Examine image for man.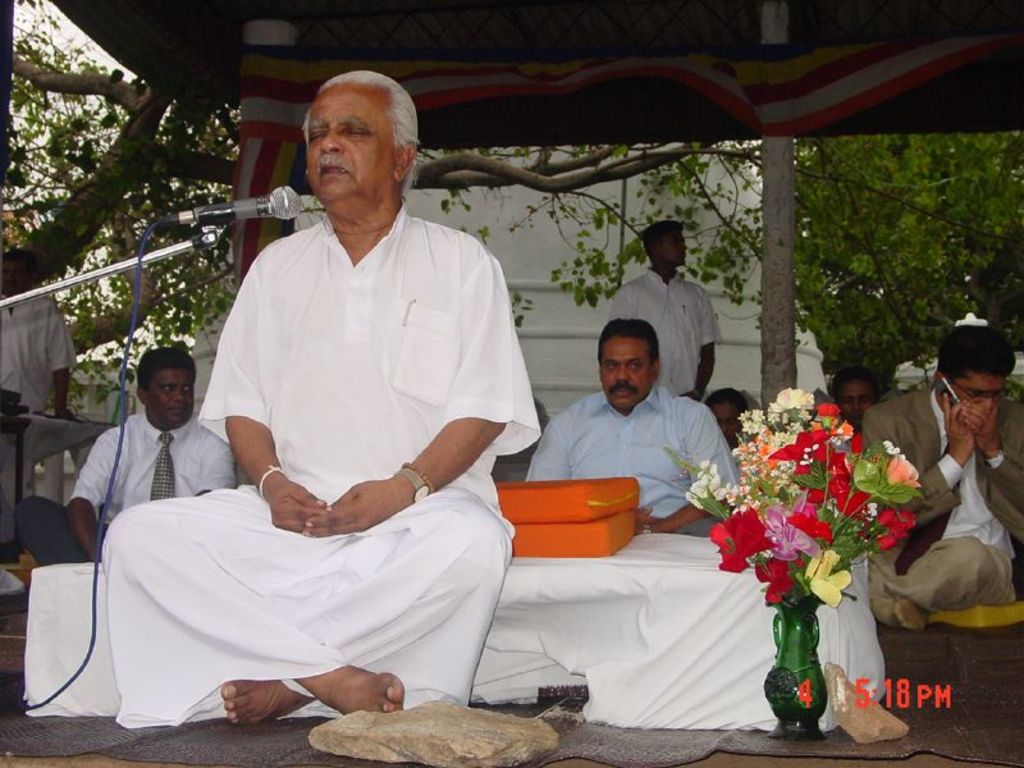
Examination result: pyautogui.locateOnScreen(13, 343, 233, 568).
